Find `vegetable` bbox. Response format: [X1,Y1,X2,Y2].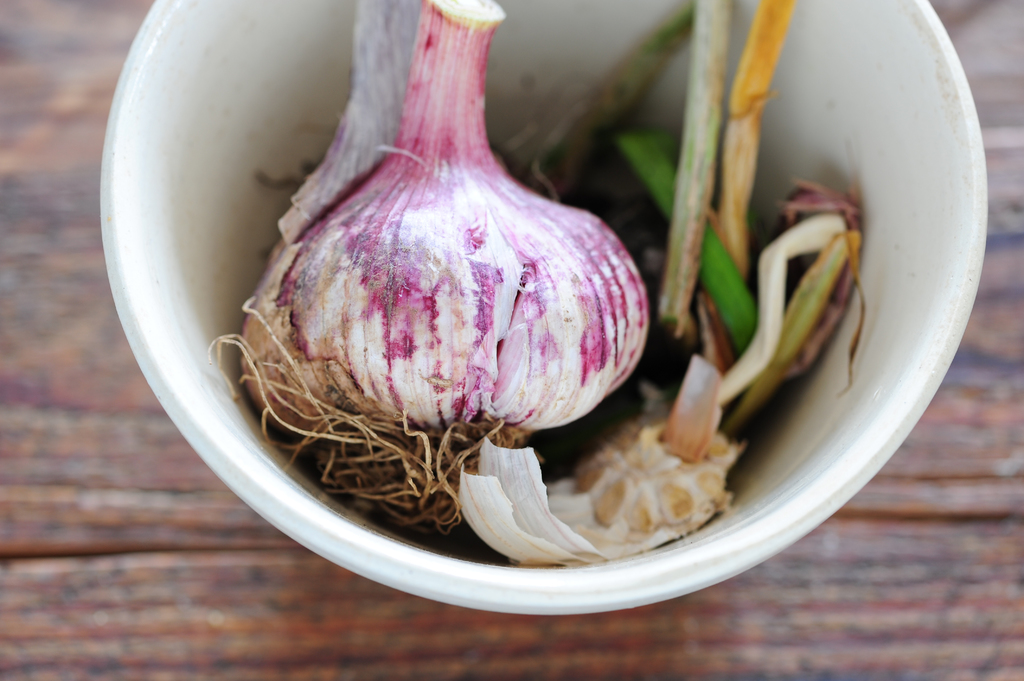
[237,51,658,458].
